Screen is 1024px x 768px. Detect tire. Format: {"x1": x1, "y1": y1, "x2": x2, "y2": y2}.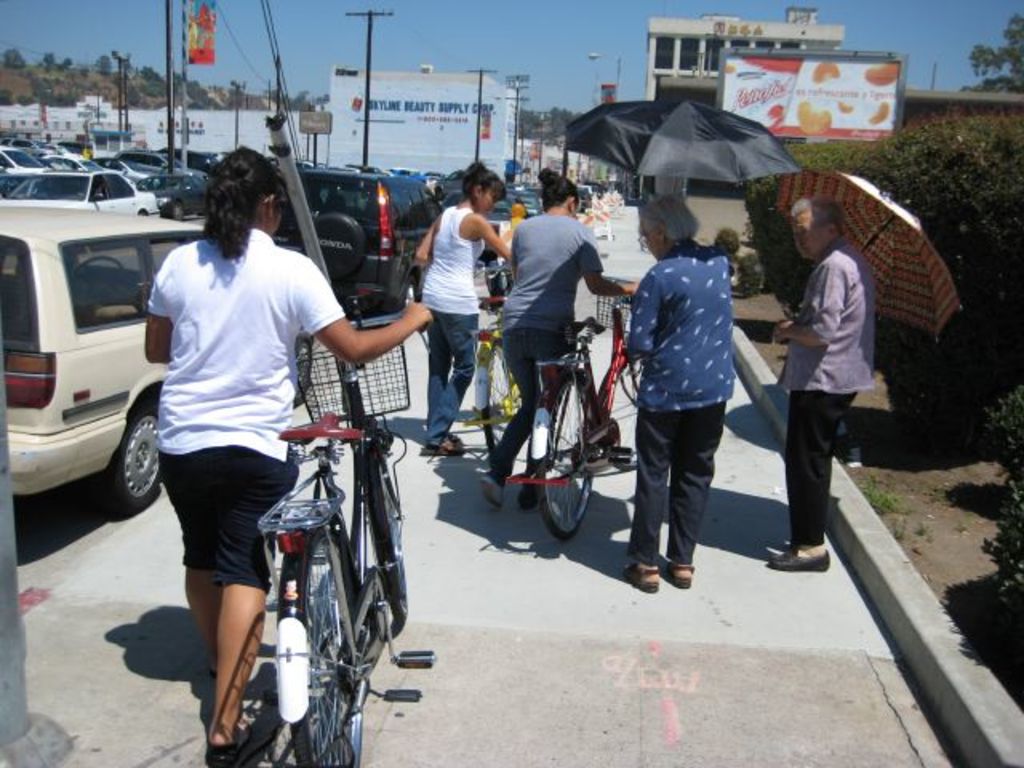
{"x1": 403, "y1": 274, "x2": 422, "y2": 306}.
